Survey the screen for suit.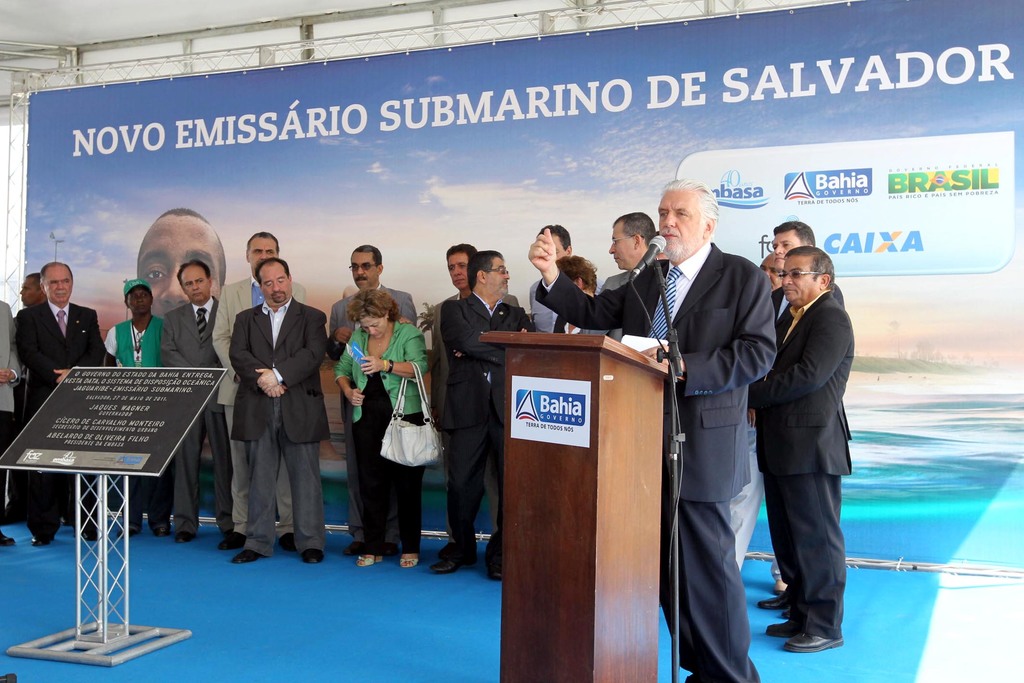
Survey found: <box>228,298,328,557</box>.
